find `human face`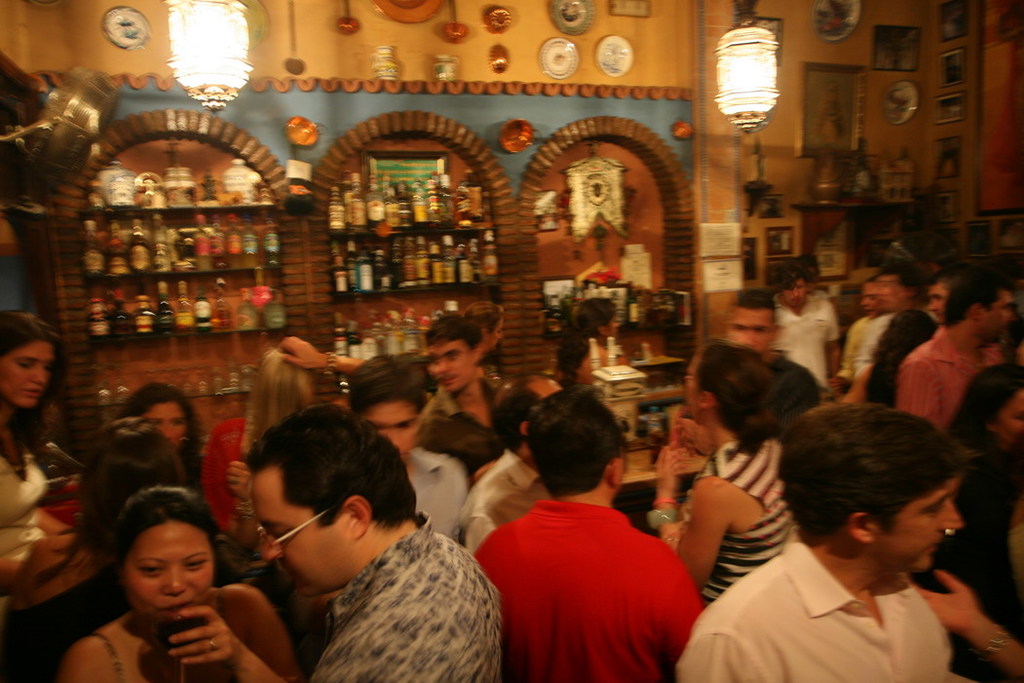
detection(883, 481, 959, 570)
